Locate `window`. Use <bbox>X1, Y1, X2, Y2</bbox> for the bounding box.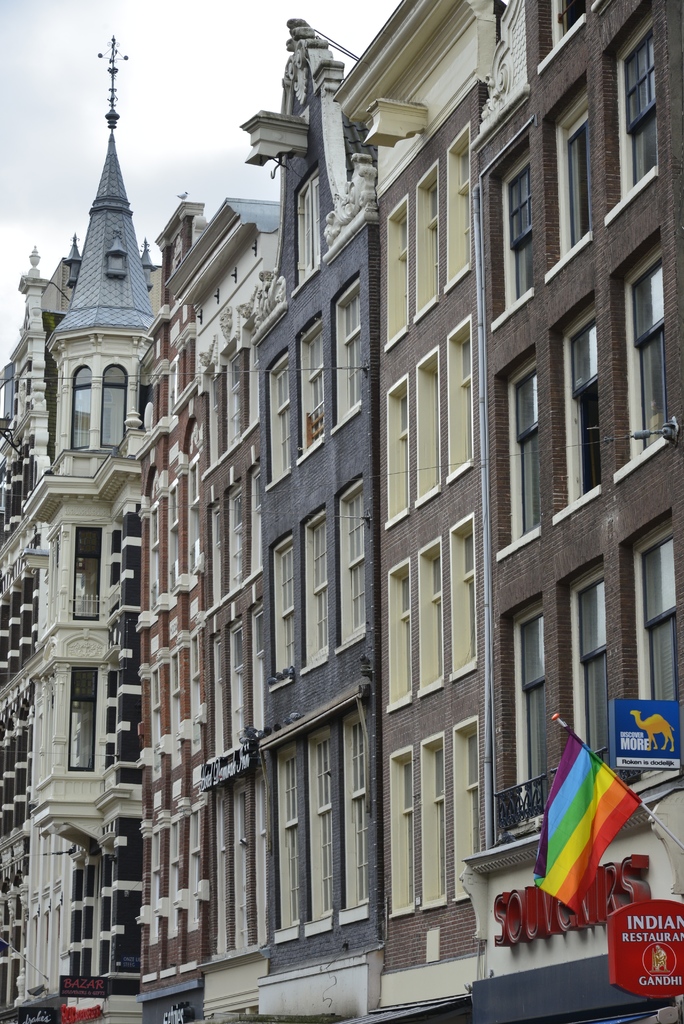
<bbox>448, 116, 474, 274</bbox>.
